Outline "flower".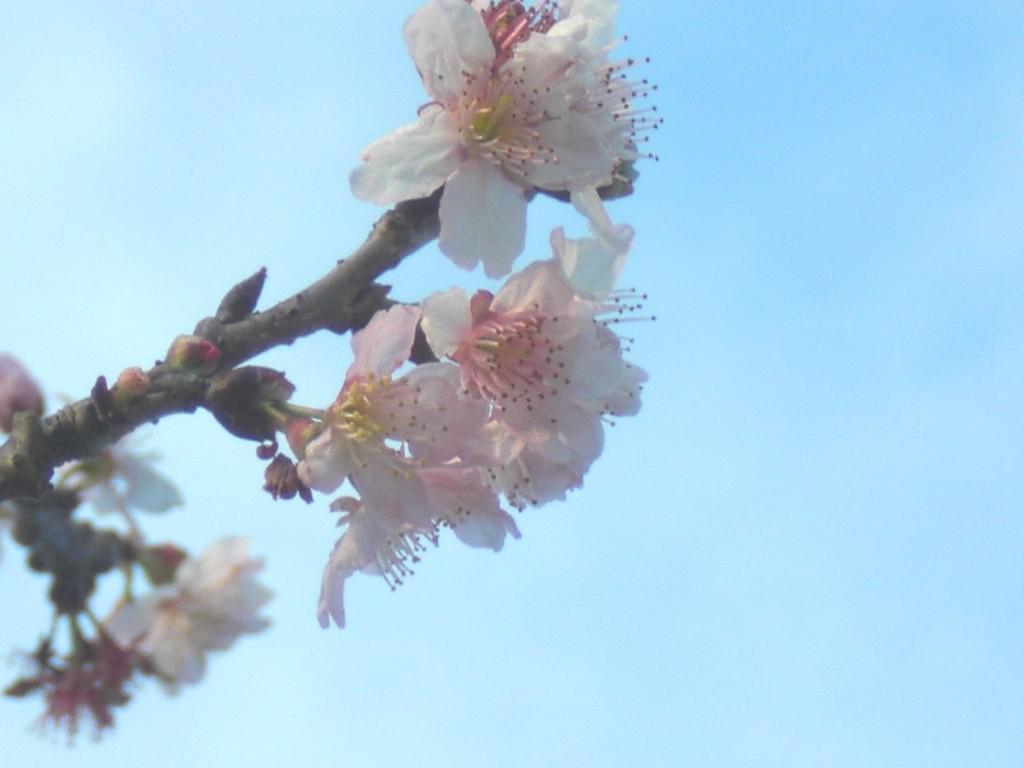
Outline: bbox(499, 368, 649, 509).
